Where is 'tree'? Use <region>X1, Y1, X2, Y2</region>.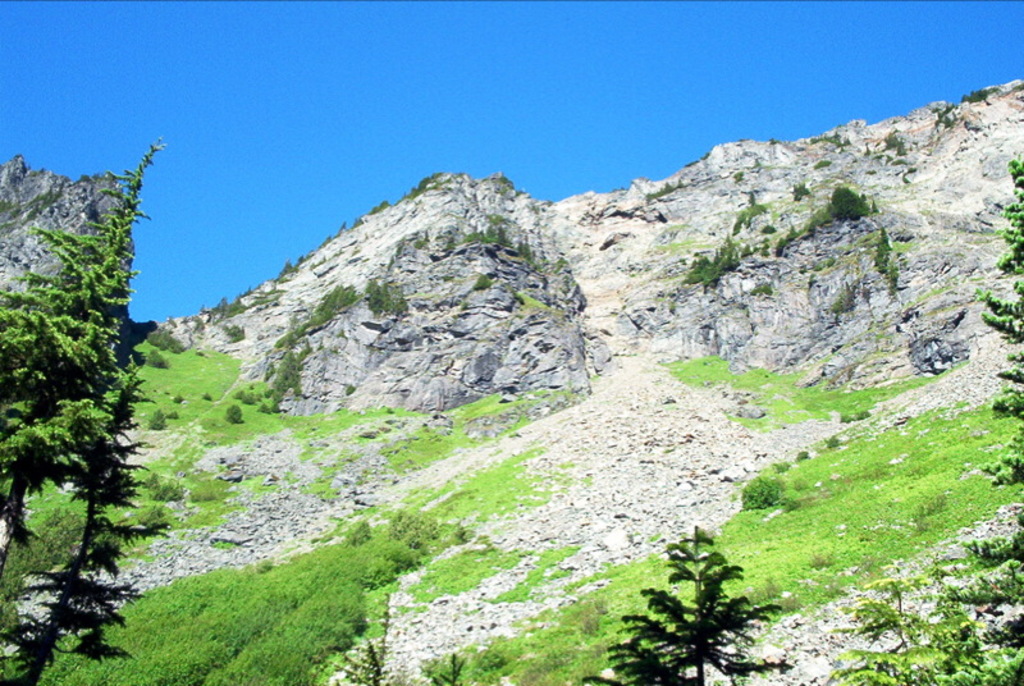
<region>369, 273, 402, 314</region>.
